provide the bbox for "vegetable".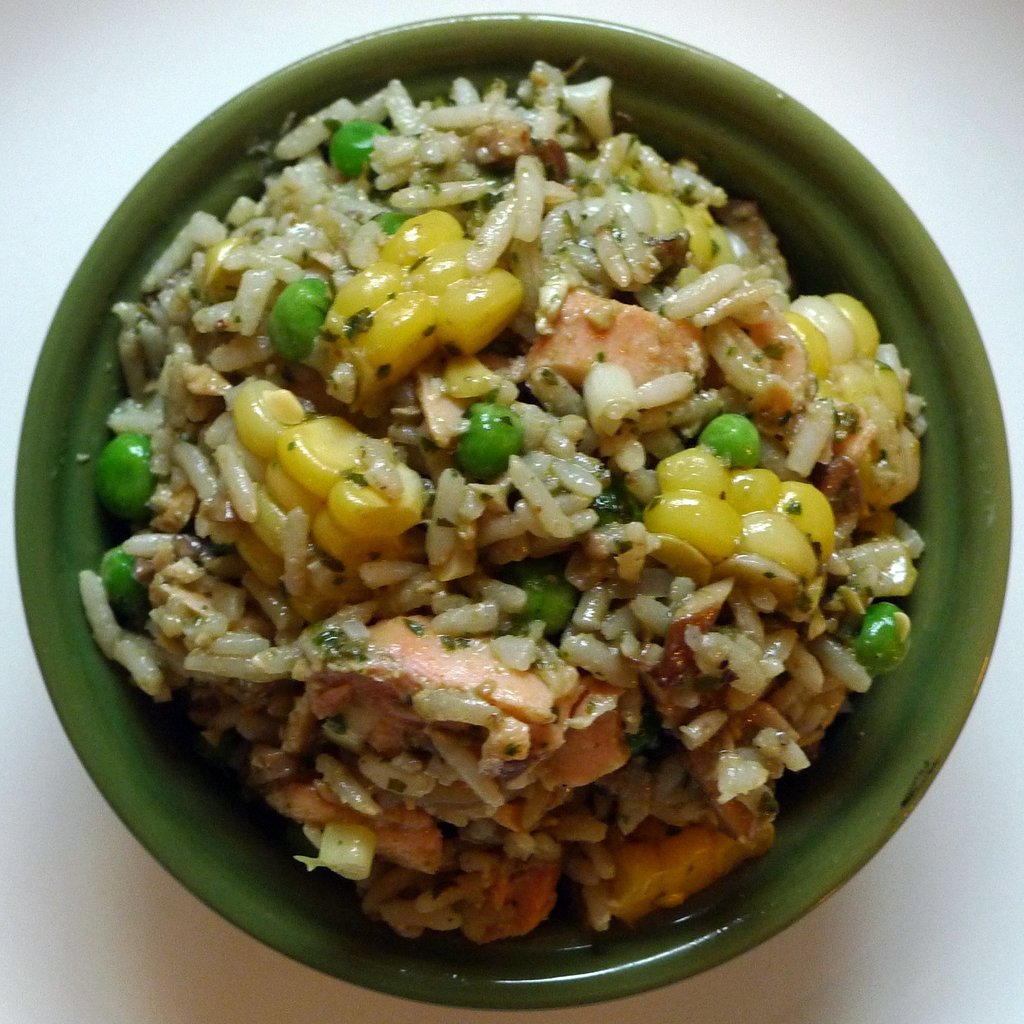
box=[860, 600, 912, 676].
